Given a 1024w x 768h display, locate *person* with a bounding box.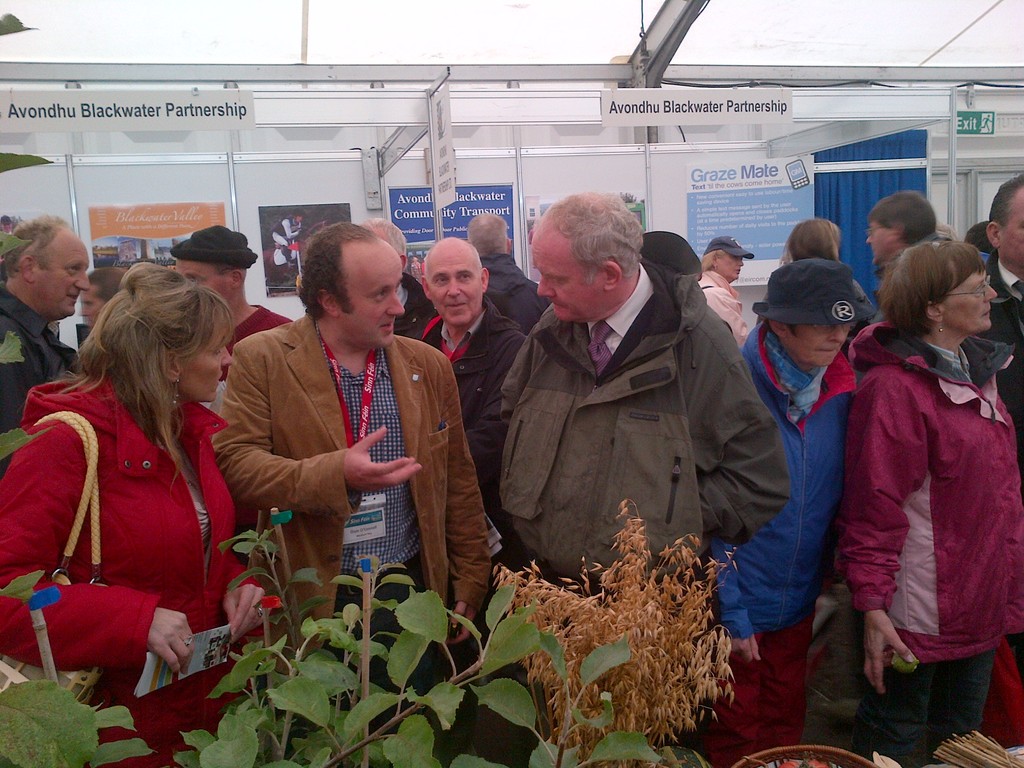
Located: 465 212 548 330.
